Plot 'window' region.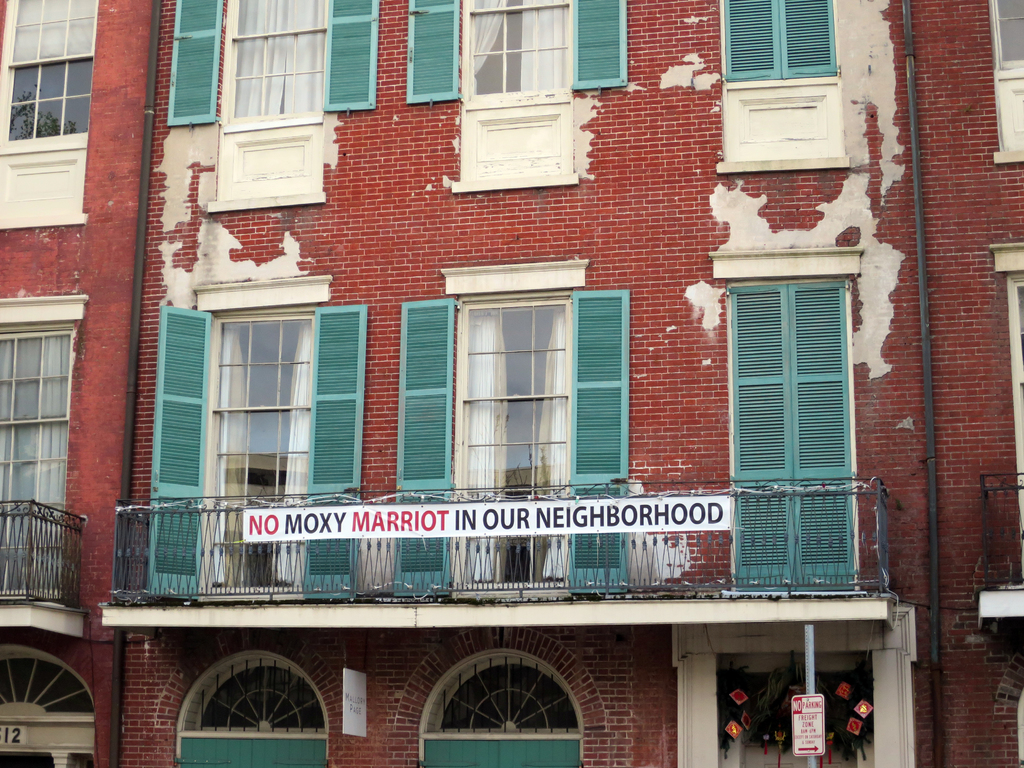
Plotted at locate(0, 328, 76, 610).
